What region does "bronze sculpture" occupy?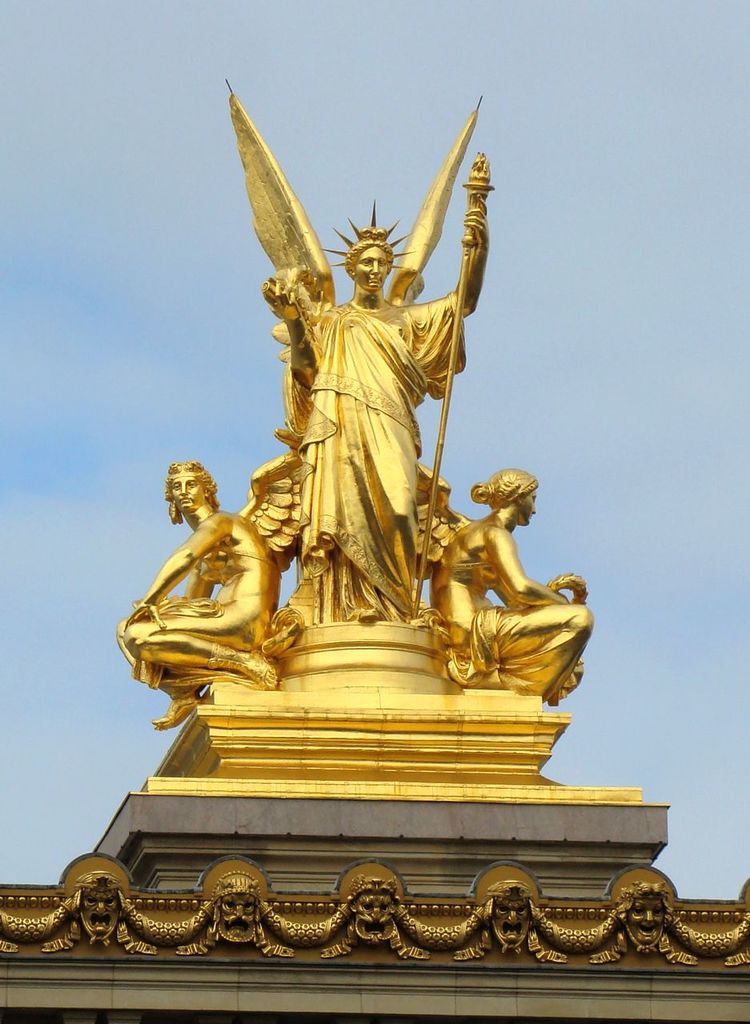
region(103, 89, 660, 800).
